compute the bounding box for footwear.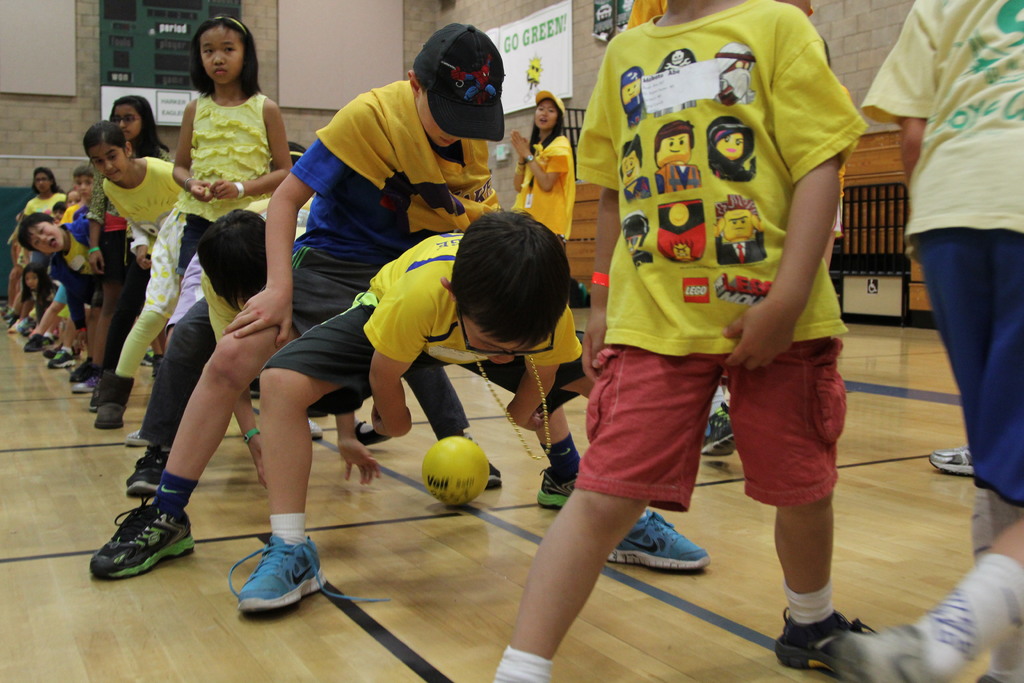
<bbox>90, 367, 136, 427</bbox>.
